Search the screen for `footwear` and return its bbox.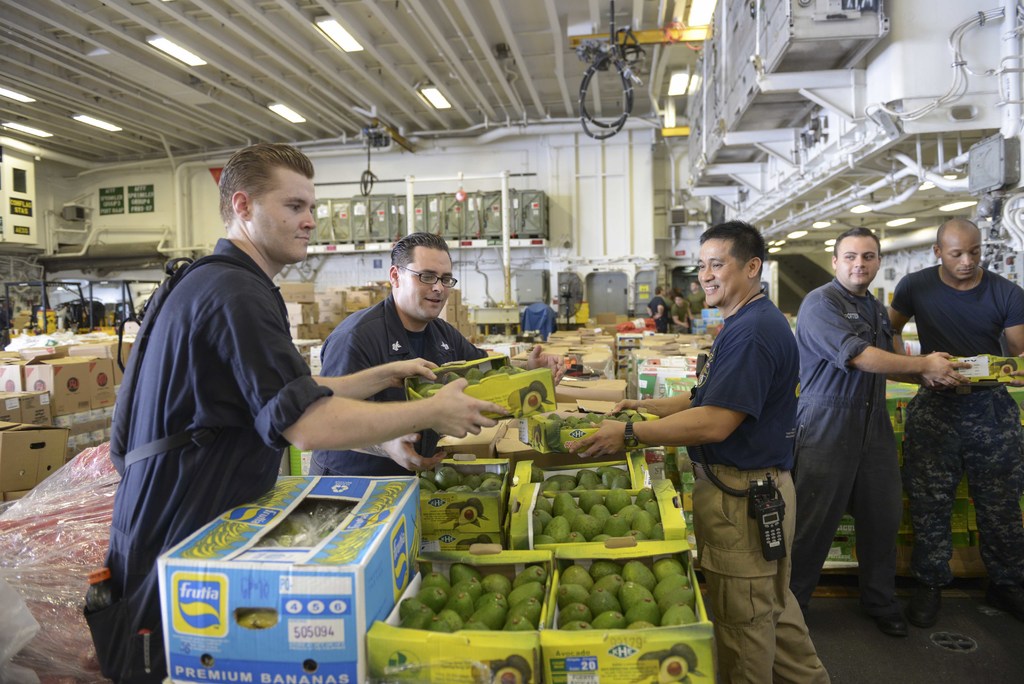
Found: crop(984, 583, 1023, 623).
